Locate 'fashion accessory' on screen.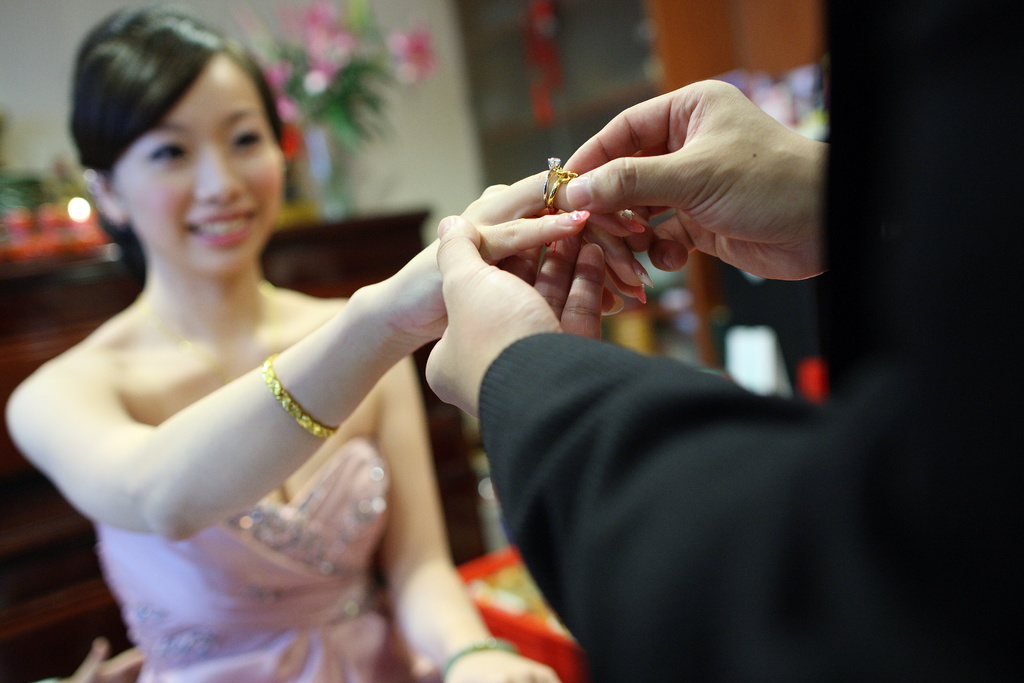
On screen at detection(264, 358, 335, 441).
